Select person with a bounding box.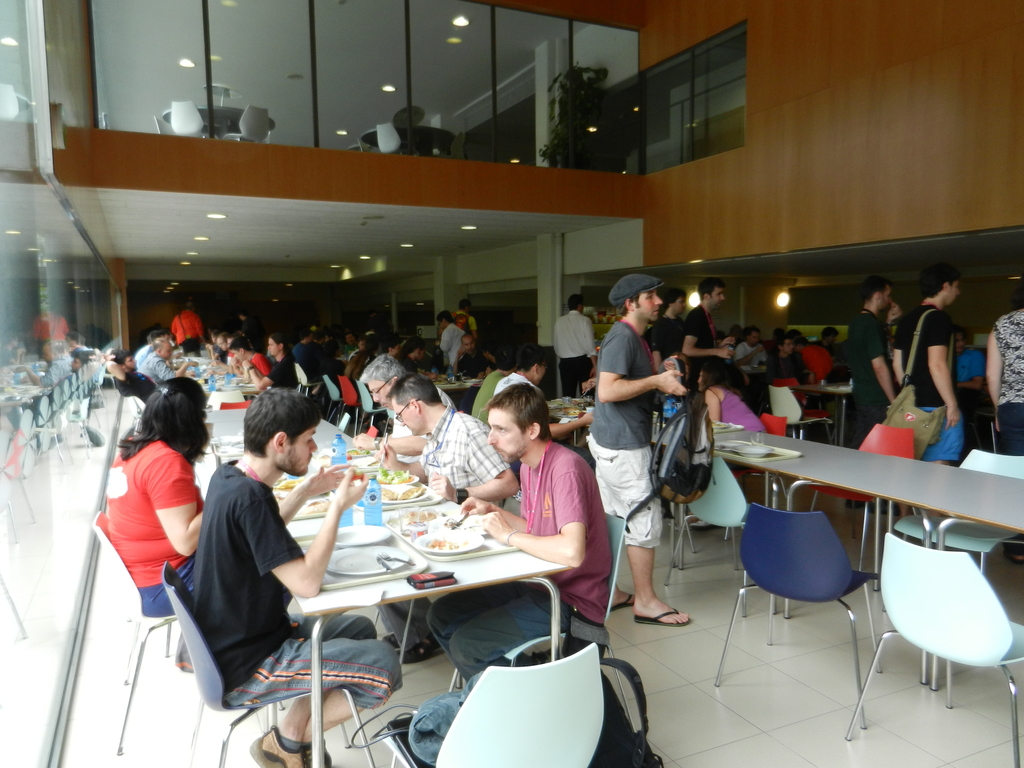
468:343:591:471.
